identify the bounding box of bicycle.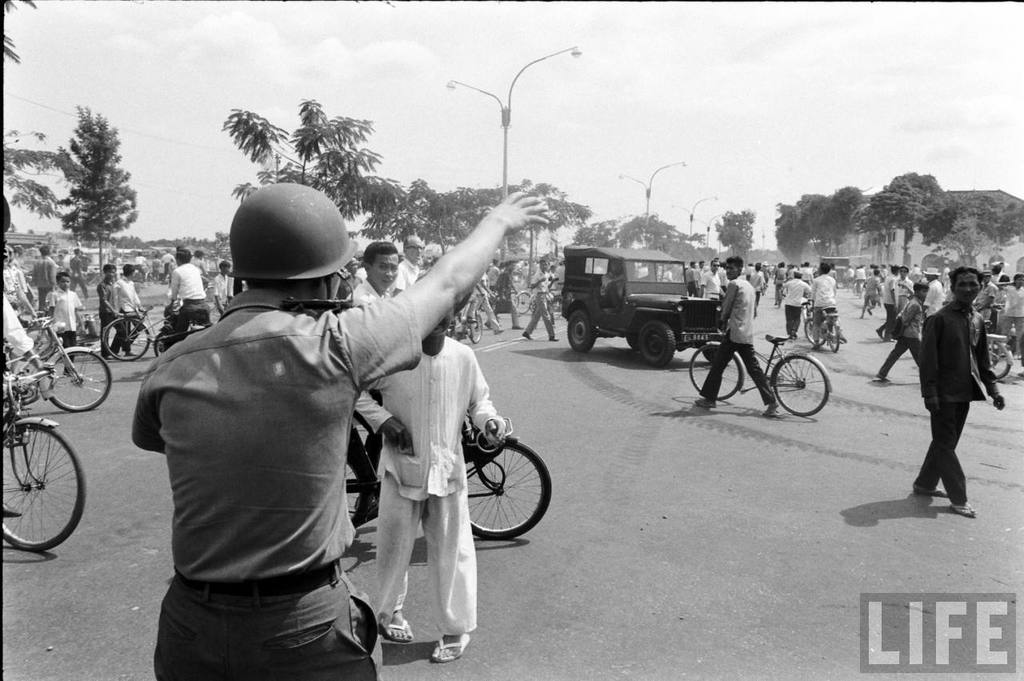
box=[21, 316, 114, 413].
